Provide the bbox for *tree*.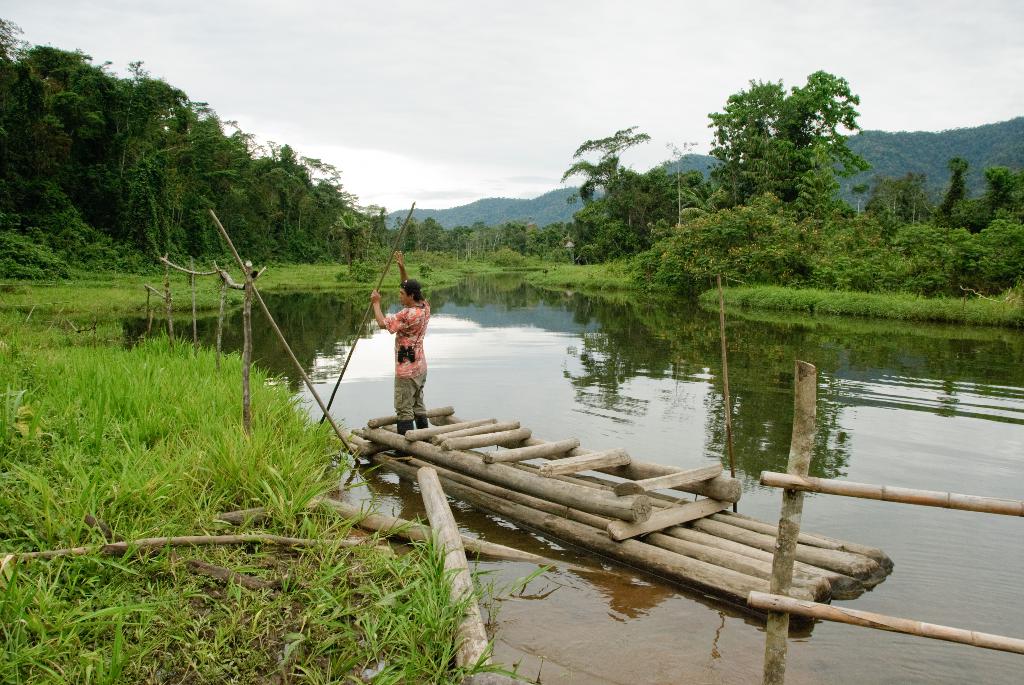
983/162/1023/219.
